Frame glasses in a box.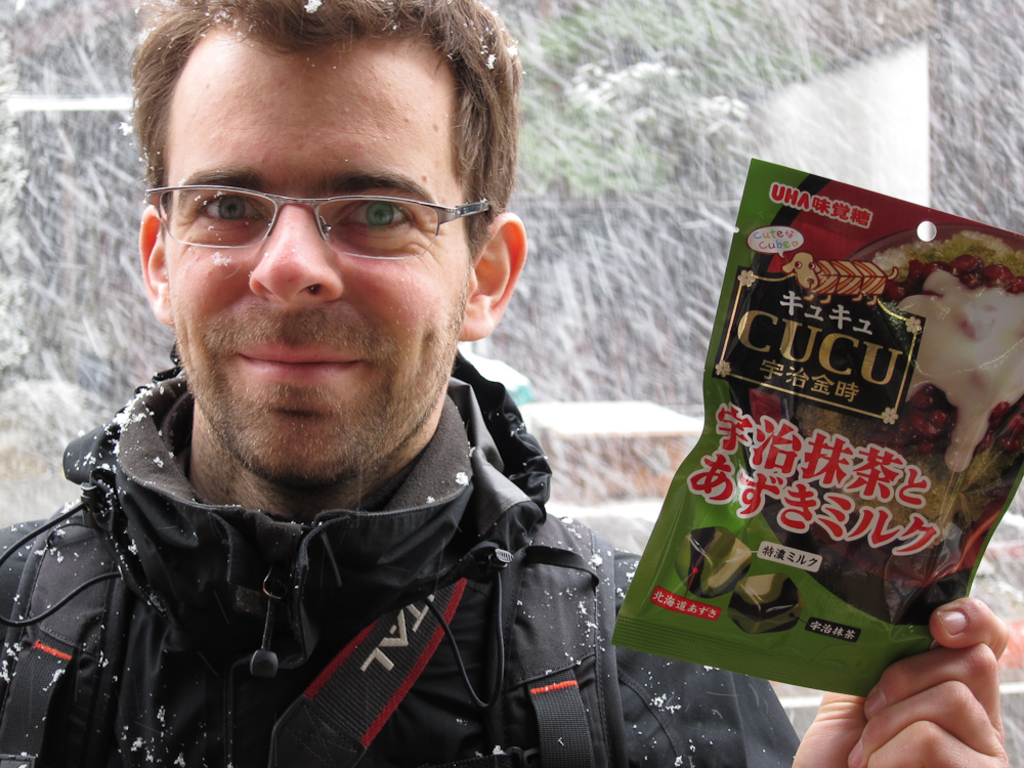
135 190 505 251.
